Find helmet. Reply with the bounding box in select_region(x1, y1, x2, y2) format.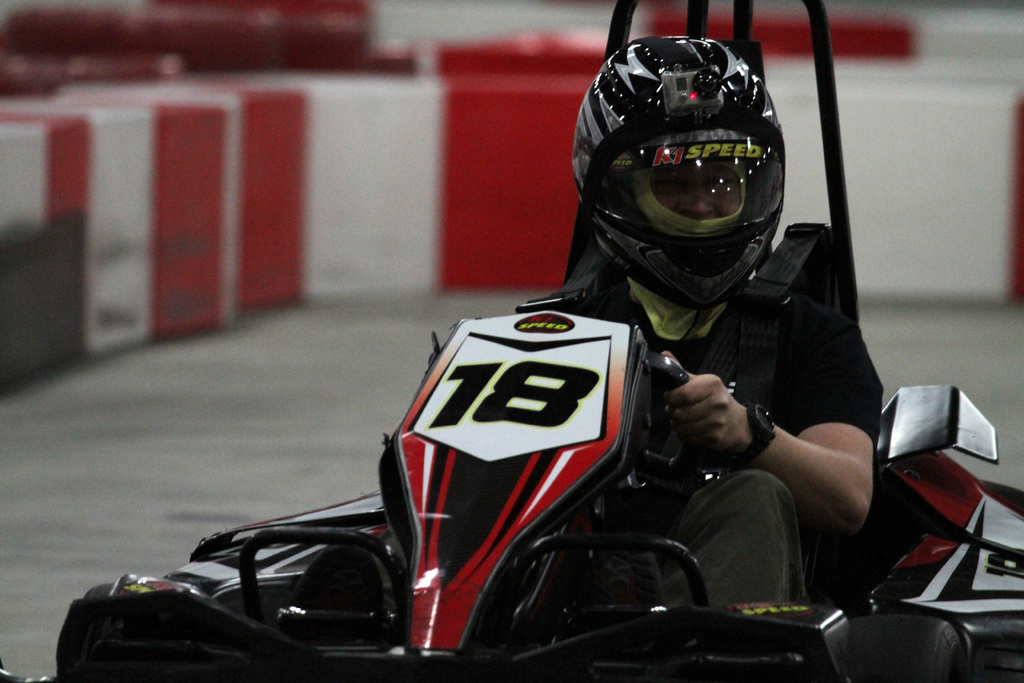
select_region(568, 33, 788, 312).
